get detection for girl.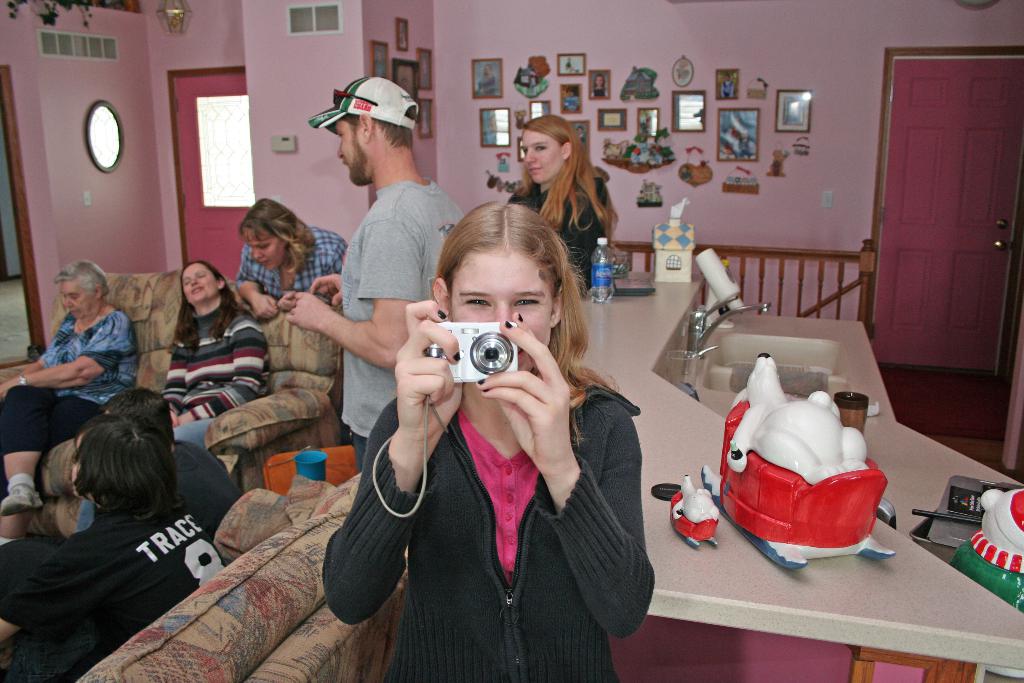
Detection: BBox(323, 196, 651, 678).
